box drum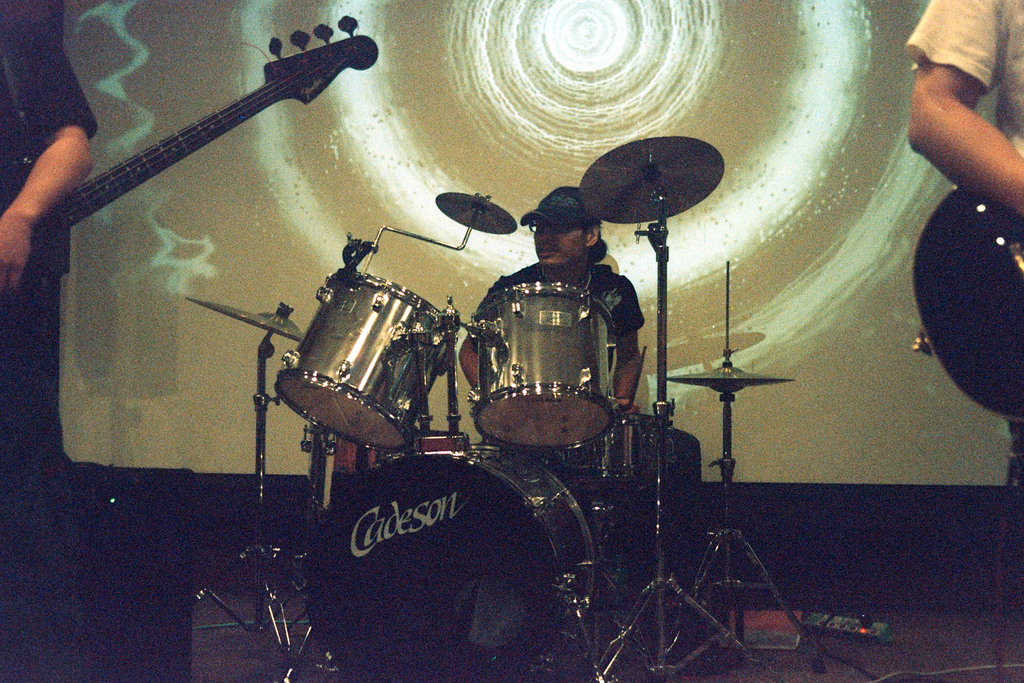
bbox=(471, 281, 619, 449)
